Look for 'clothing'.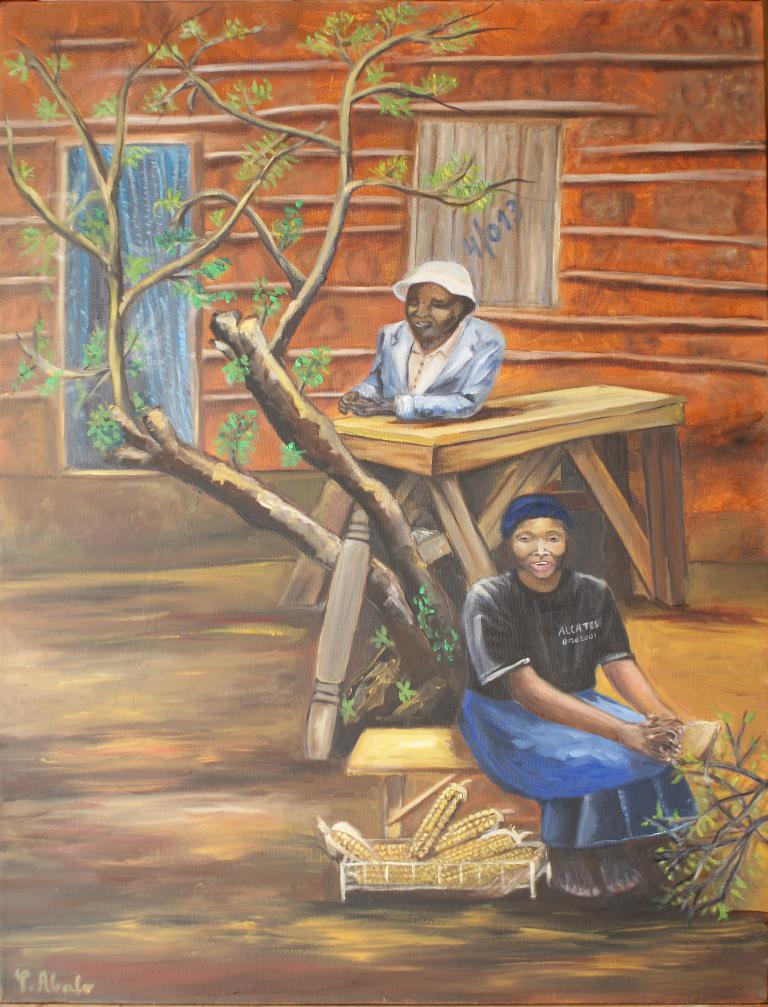
Found: x1=353 y1=317 x2=511 y2=413.
